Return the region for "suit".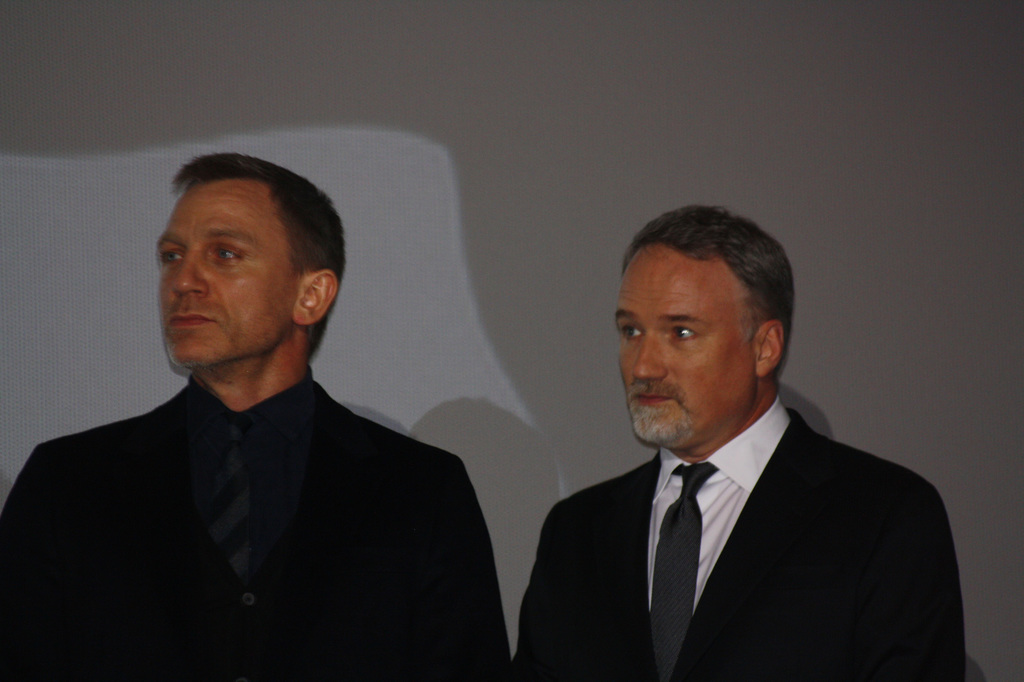
rect(521, 319, 952, 681).
